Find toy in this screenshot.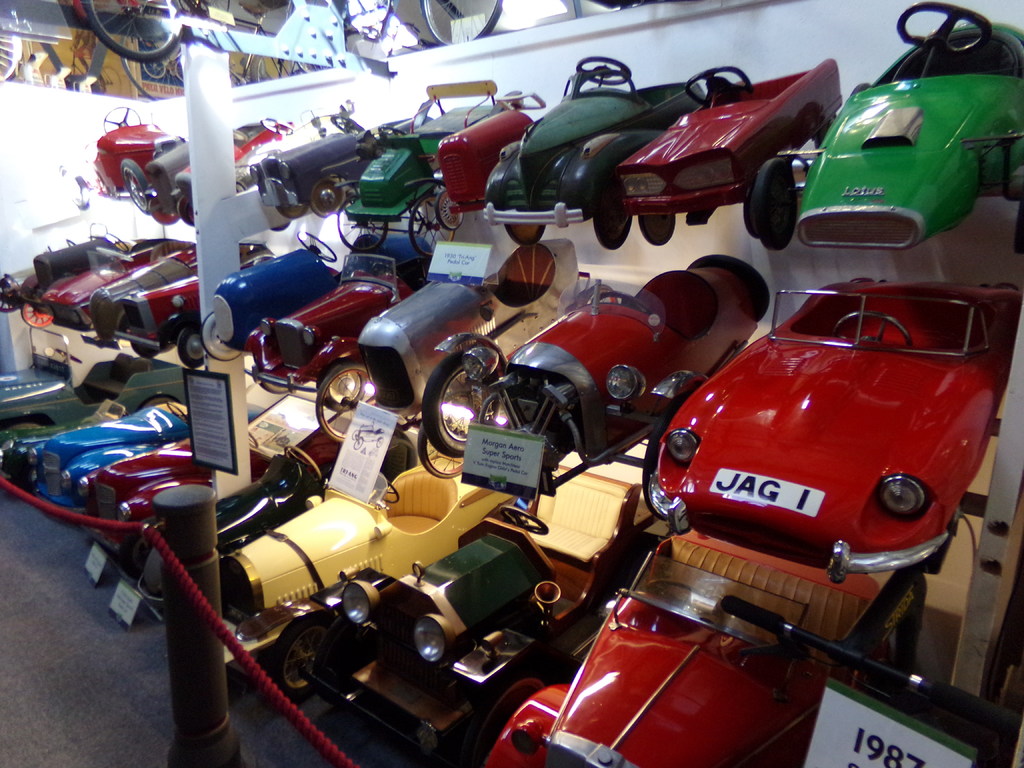
The bounding box for toy is {"left": 44, "top": 233, "right": 176, "bottom": 328}.
